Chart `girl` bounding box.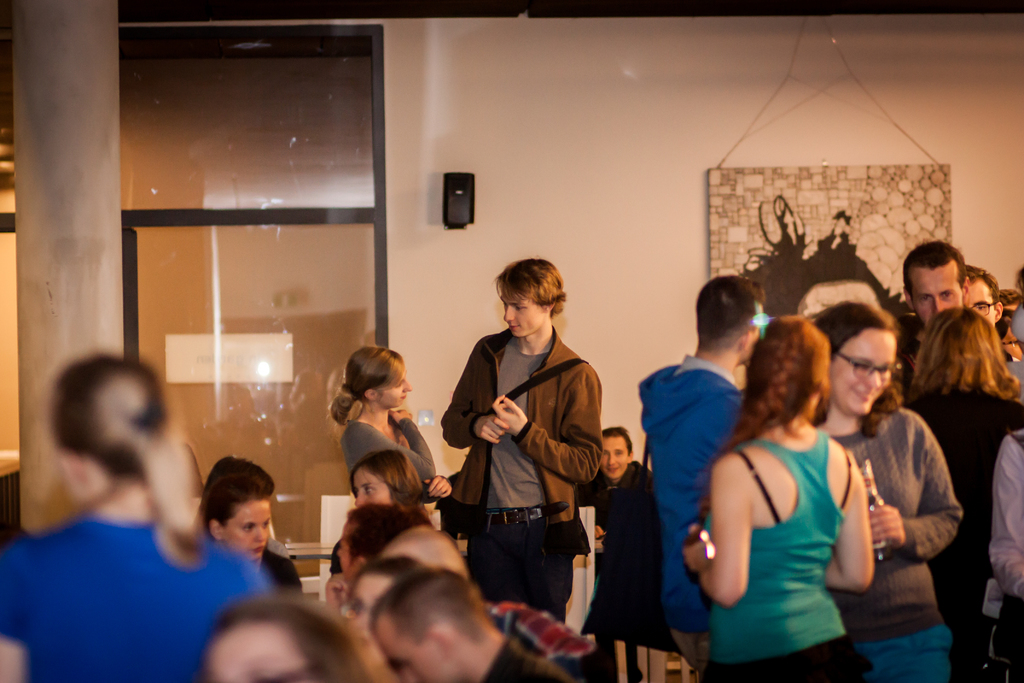
Charted: left=326, top=447, right=426, bottom=579.
